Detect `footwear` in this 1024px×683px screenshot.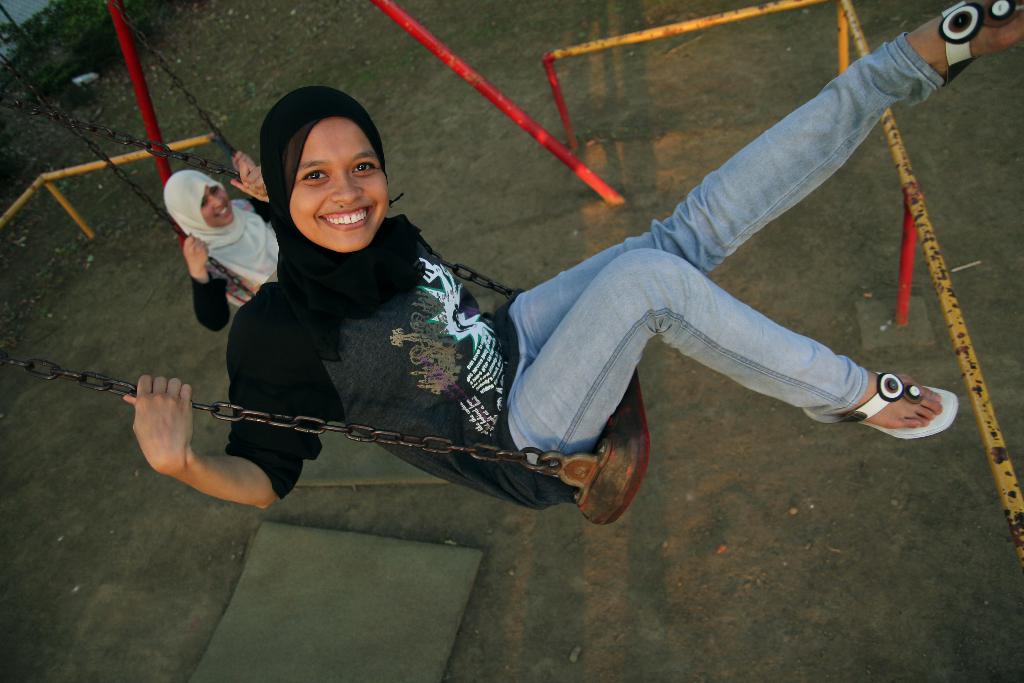
Detection: rect(810, 369, 961, 443).
